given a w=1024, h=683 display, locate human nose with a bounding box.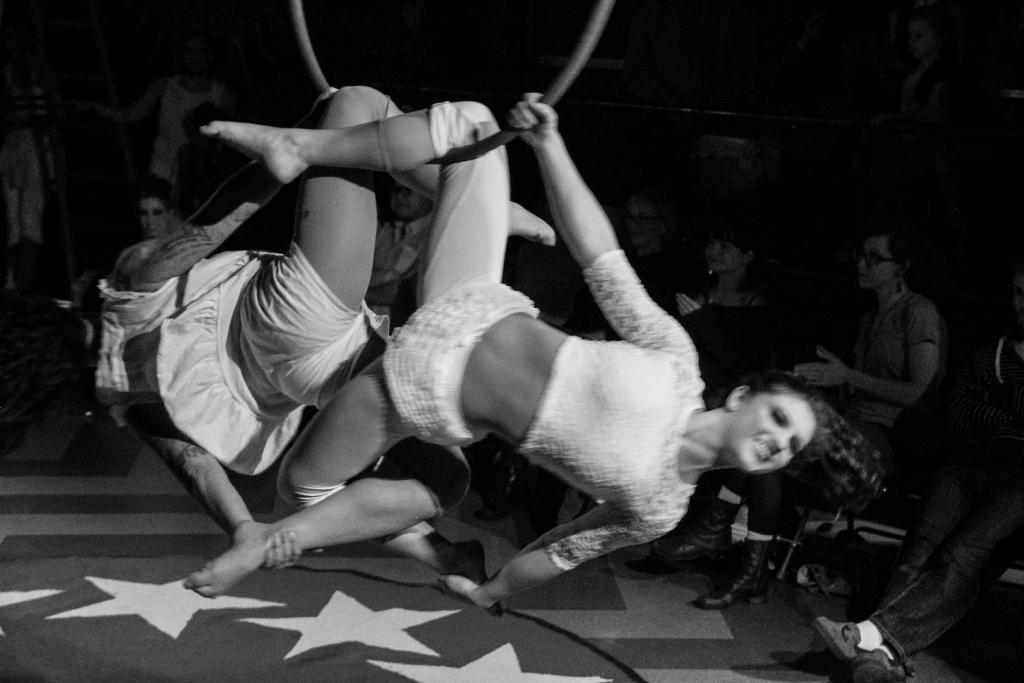
Located: box(858, 256, 867, 270).
